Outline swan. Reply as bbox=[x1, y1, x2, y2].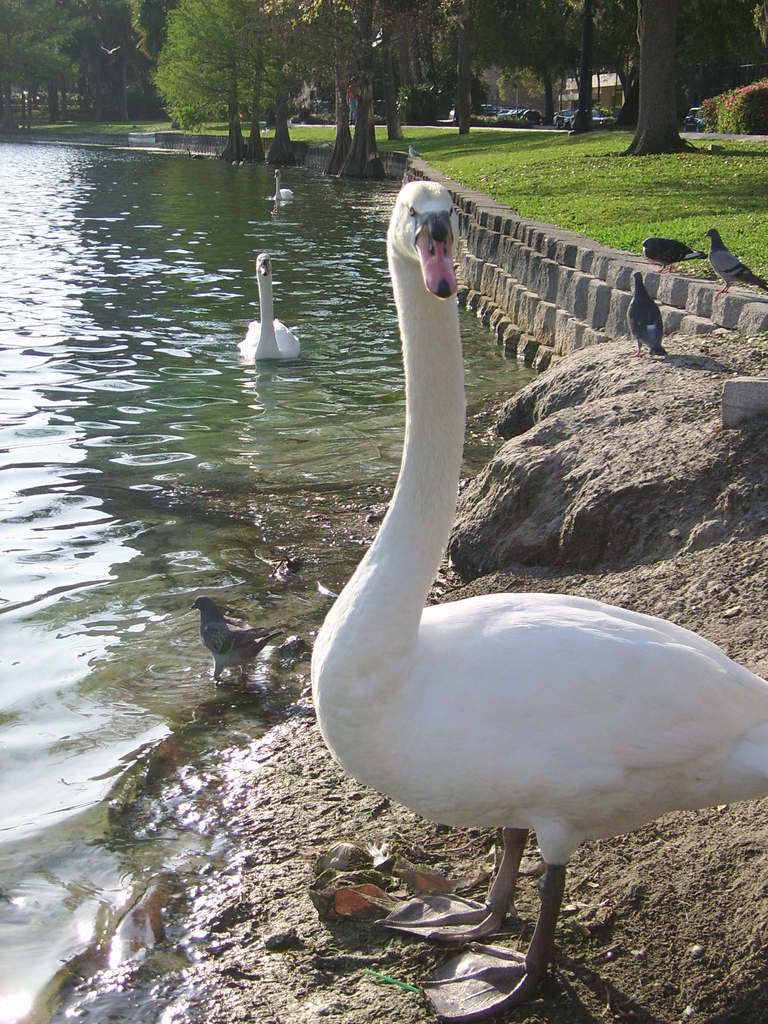
bbox=[305, 176, 767, 1023].
